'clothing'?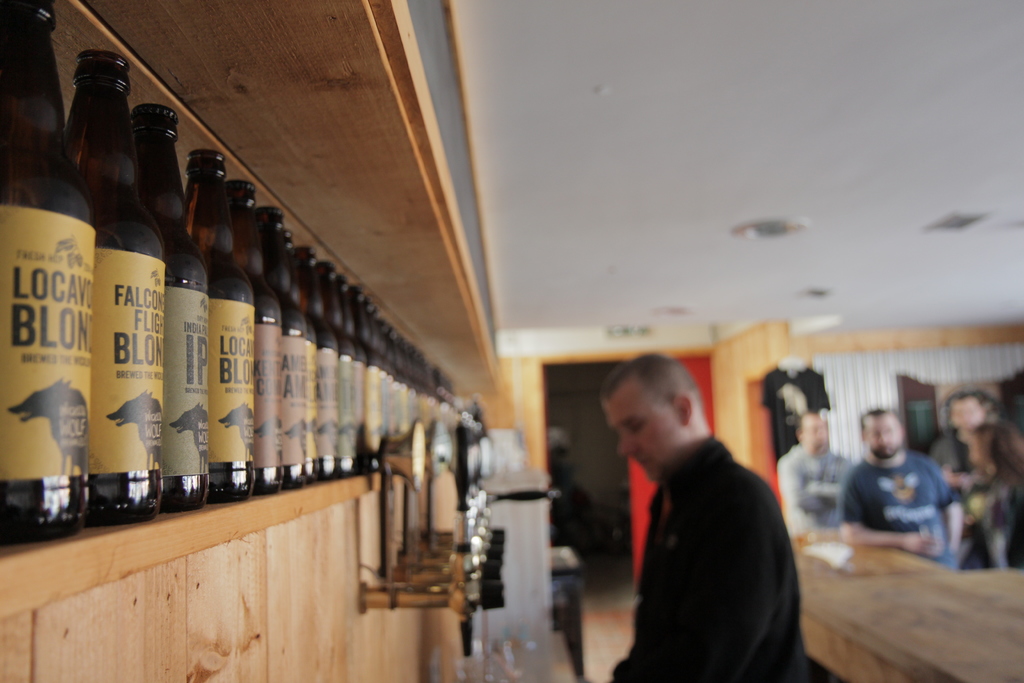
[x1=936, y1=431, x2=1023, y2=570]
